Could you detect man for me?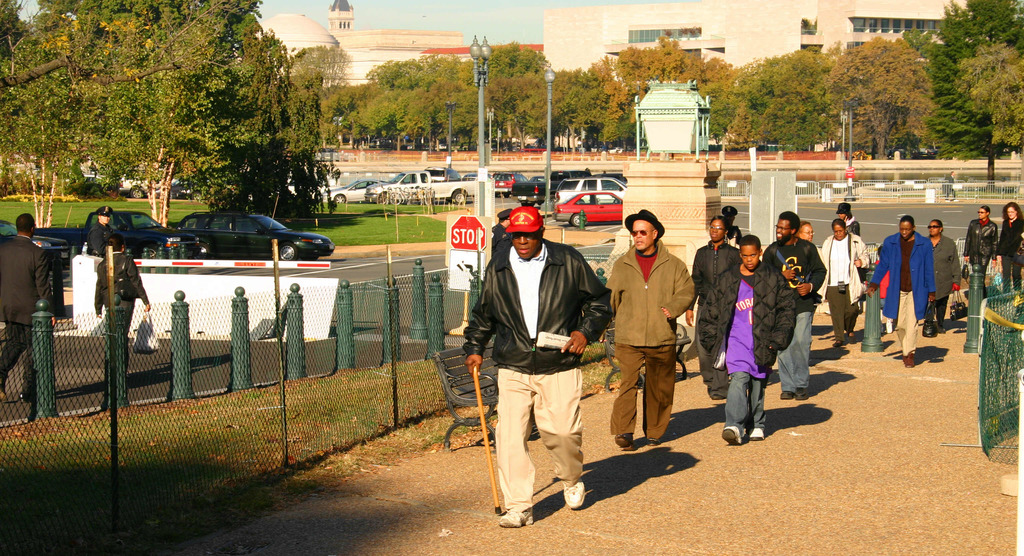
Detection result: {"left": 0, "top": 212, "right": 51, "bottom": 413}.
